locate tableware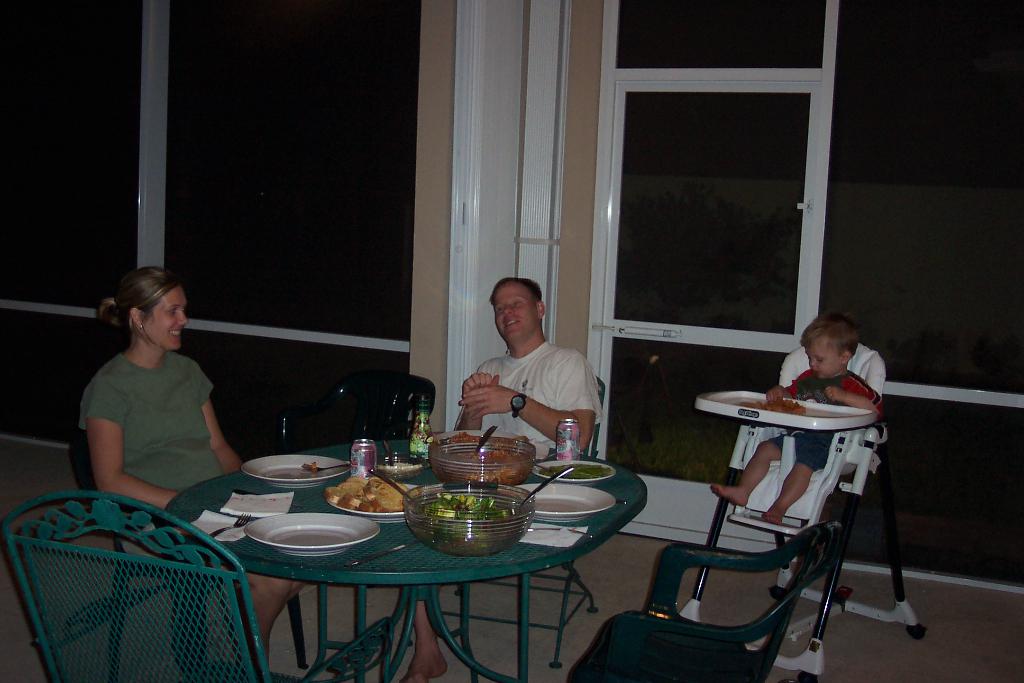
[402, 482, 536, 559]
